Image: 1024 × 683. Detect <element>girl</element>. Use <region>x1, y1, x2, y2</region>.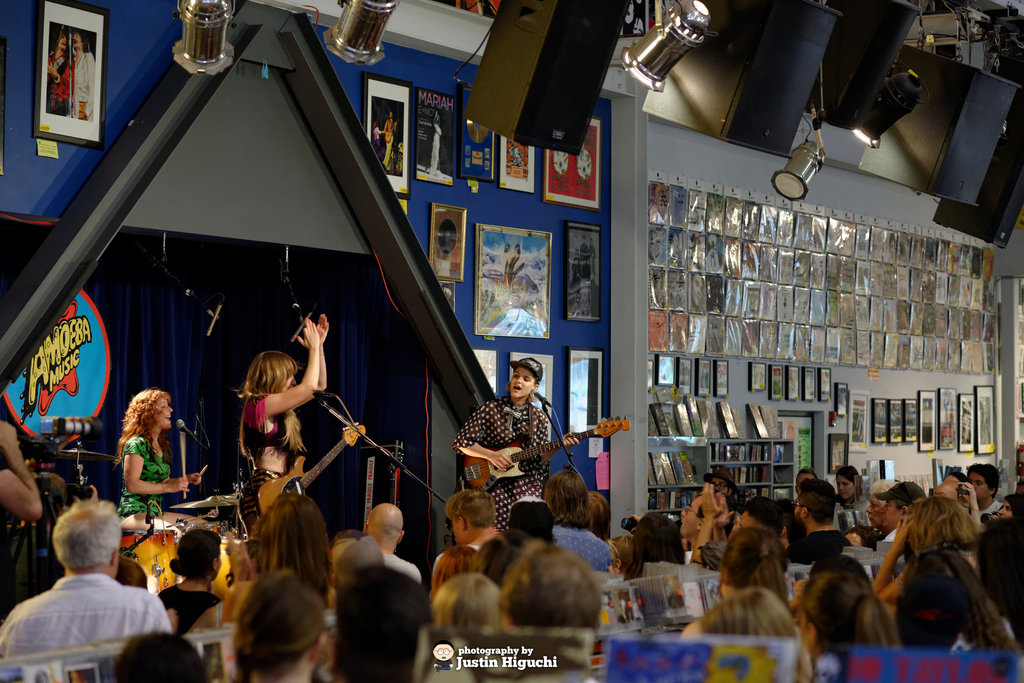
<region>236, 316, 328, 536</region>.
